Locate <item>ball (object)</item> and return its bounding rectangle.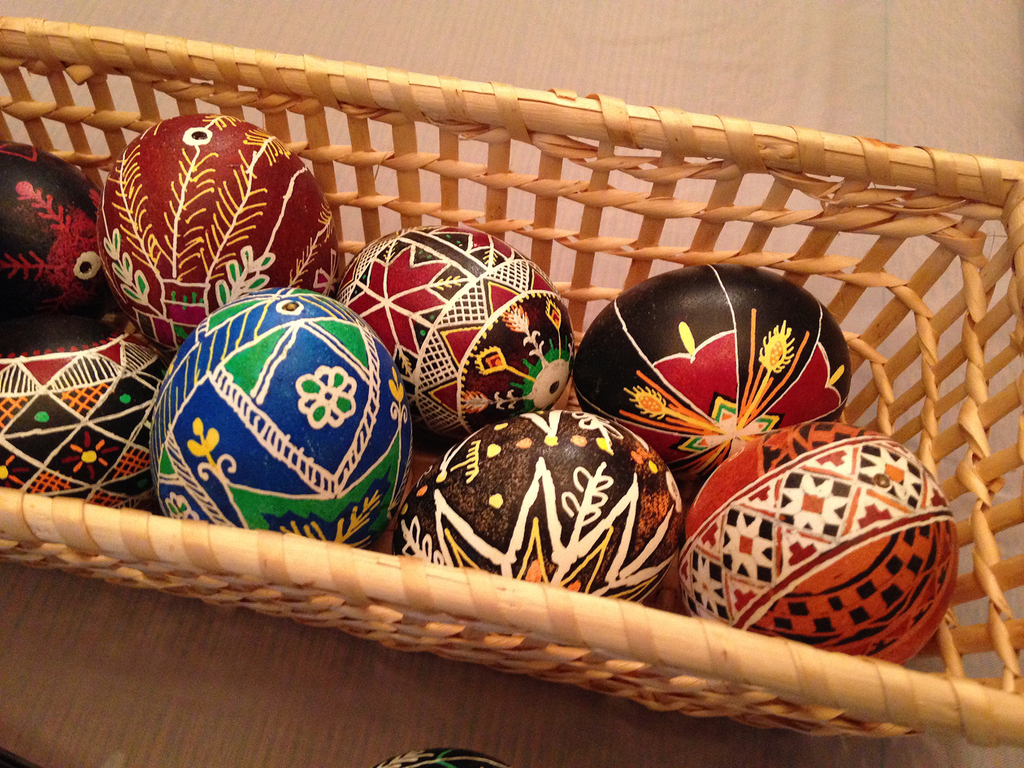
[x1=97, y1=110, x2=343, y2=344].
